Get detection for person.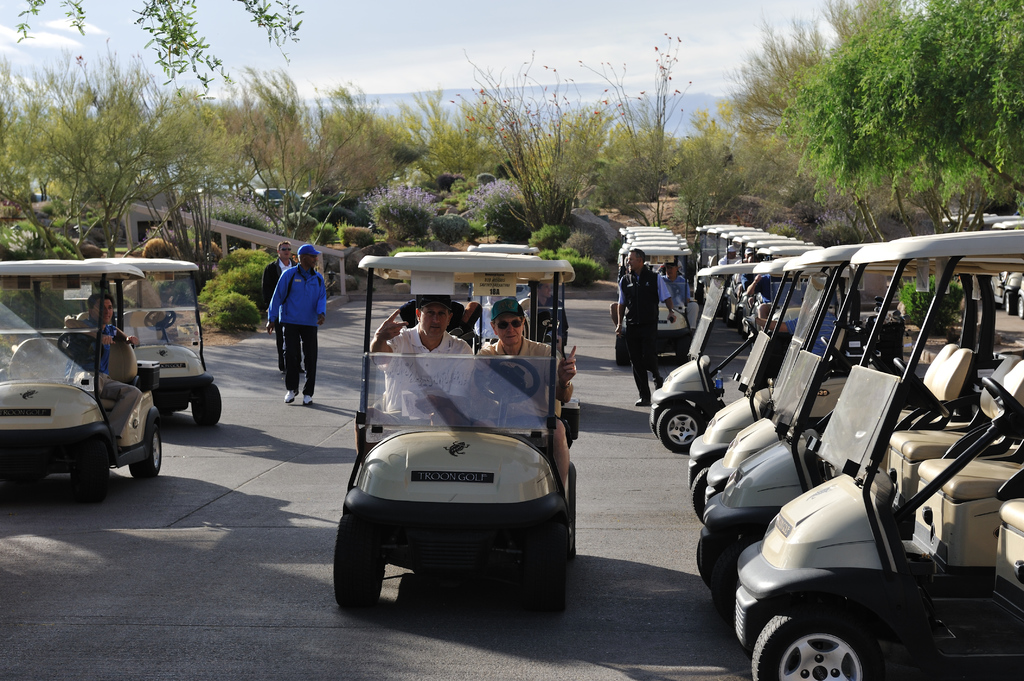
Detection: <region>610, 250, 671, 408</region>.
